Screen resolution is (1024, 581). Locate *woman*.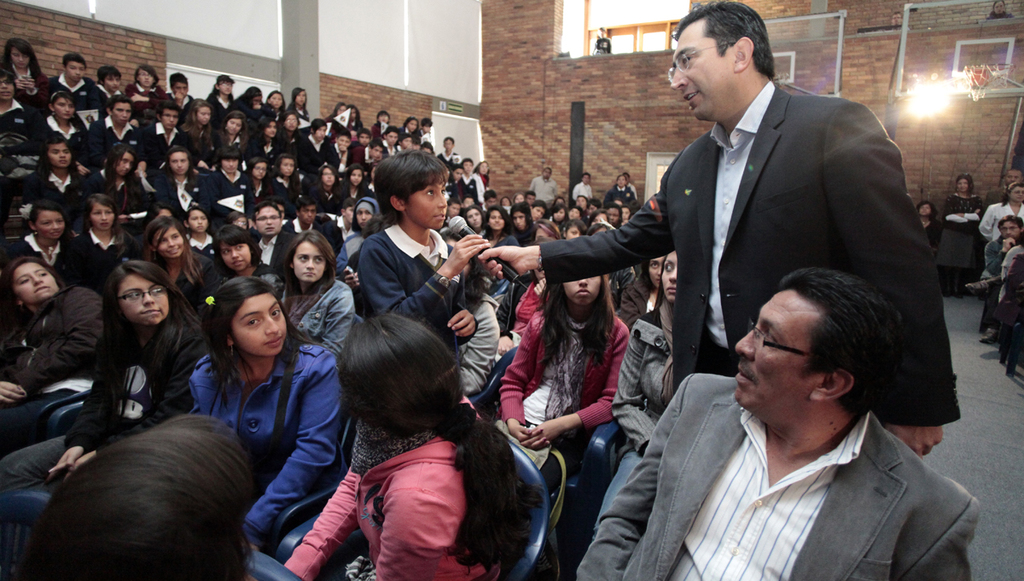
crop(939, 175, 979, 295).
